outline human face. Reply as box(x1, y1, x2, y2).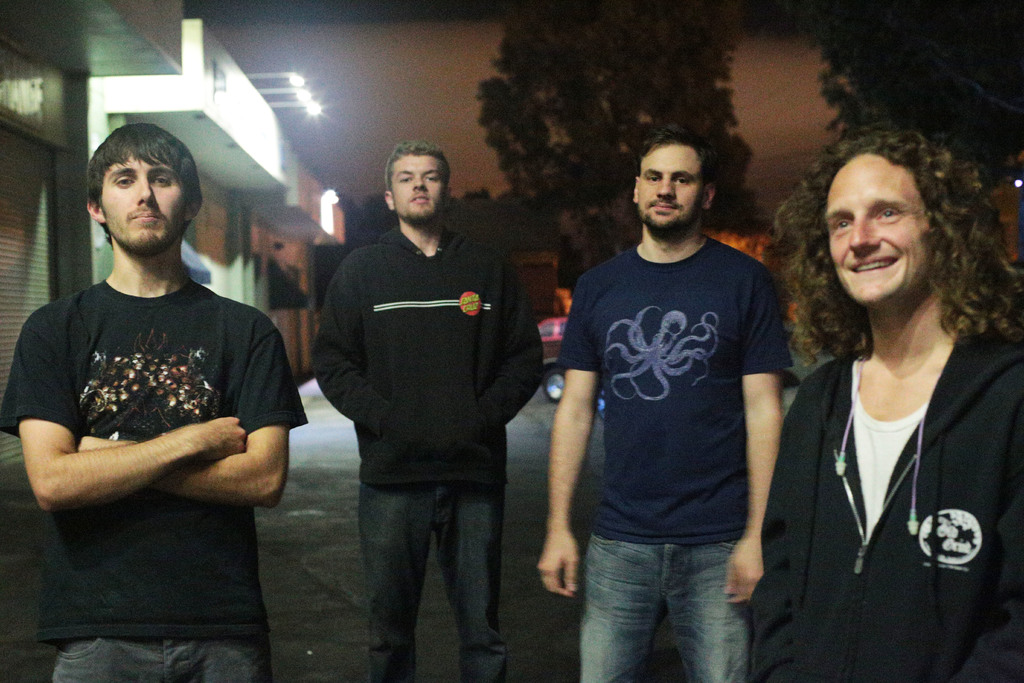
box(394, 153, 445, 220).
